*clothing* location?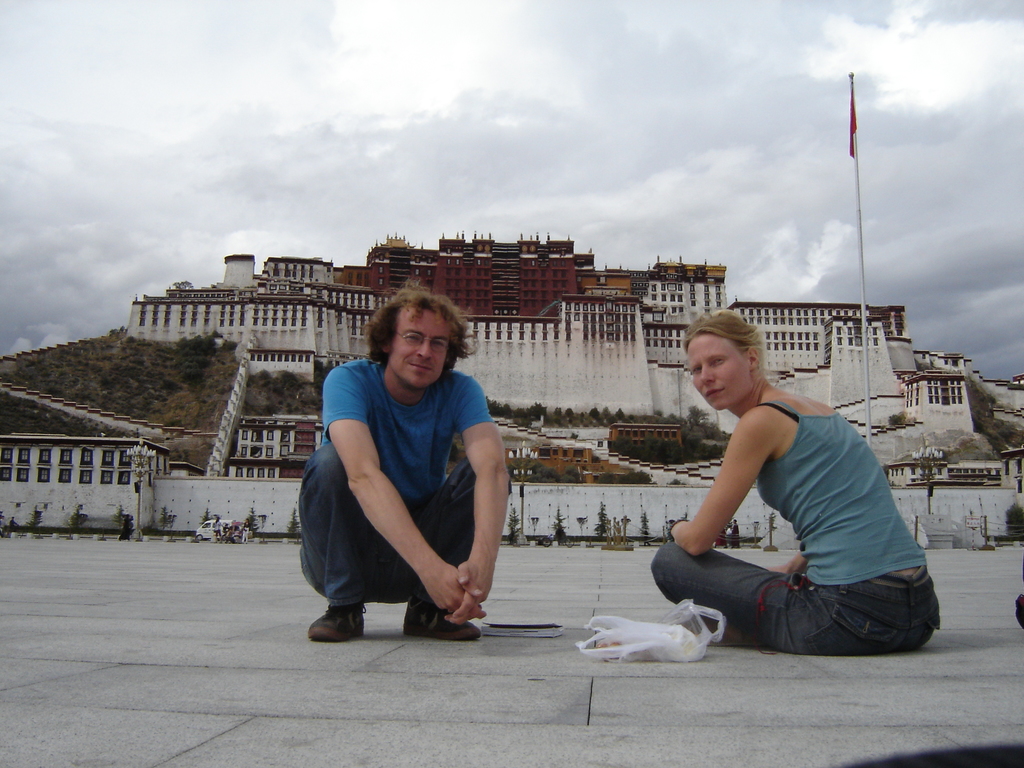
detection(644, 400, 946, 658)
